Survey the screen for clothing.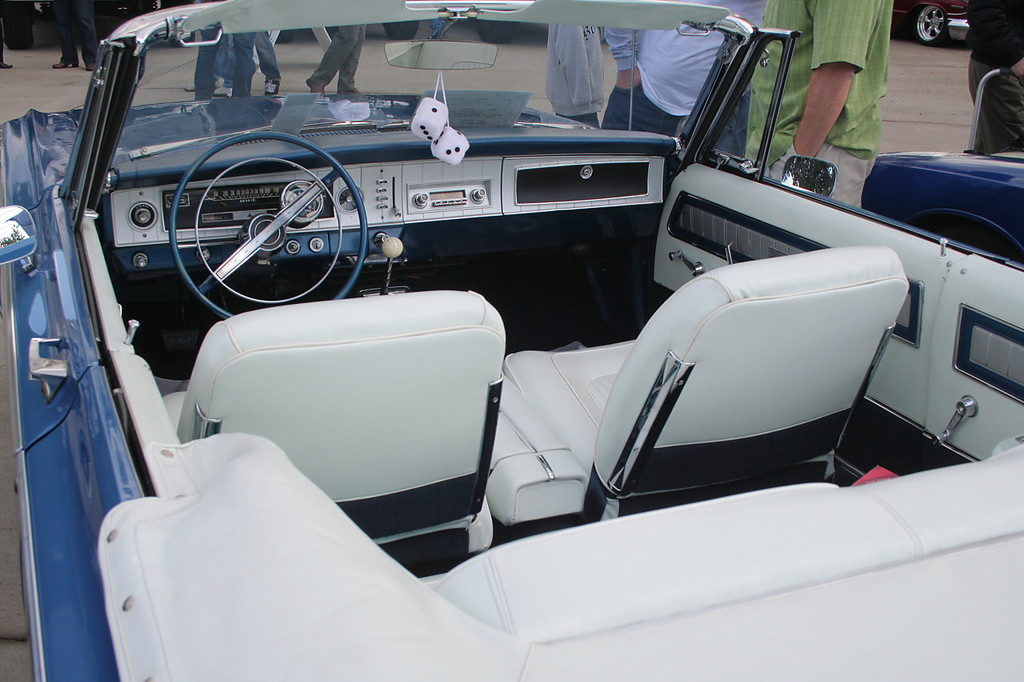
Survey found: bbox=[748, 0, 895, 208].
